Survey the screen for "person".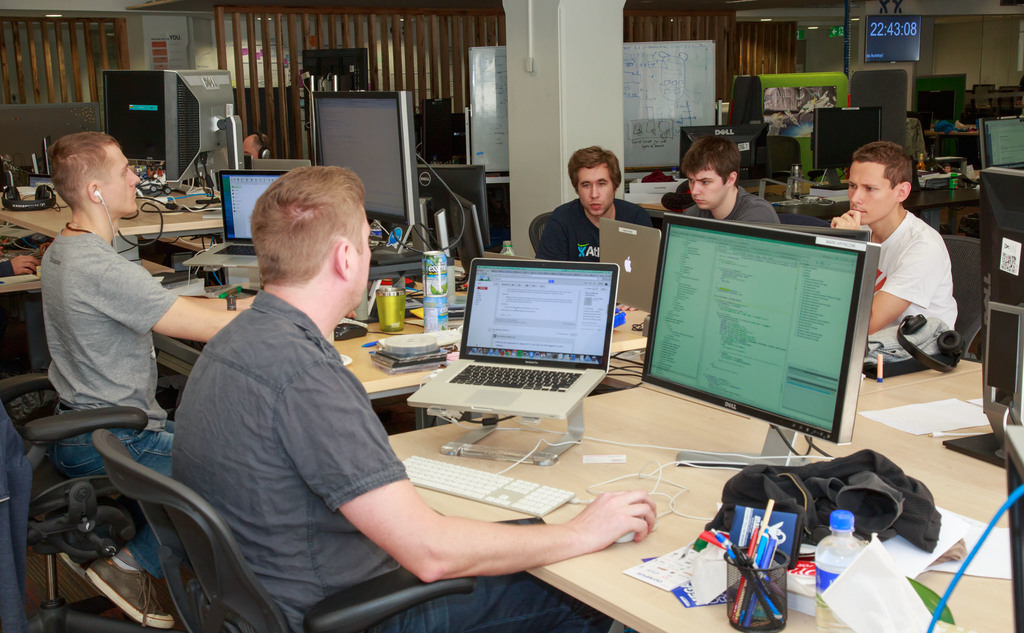
Survey found: Rect(162, 167, 658, 632).
